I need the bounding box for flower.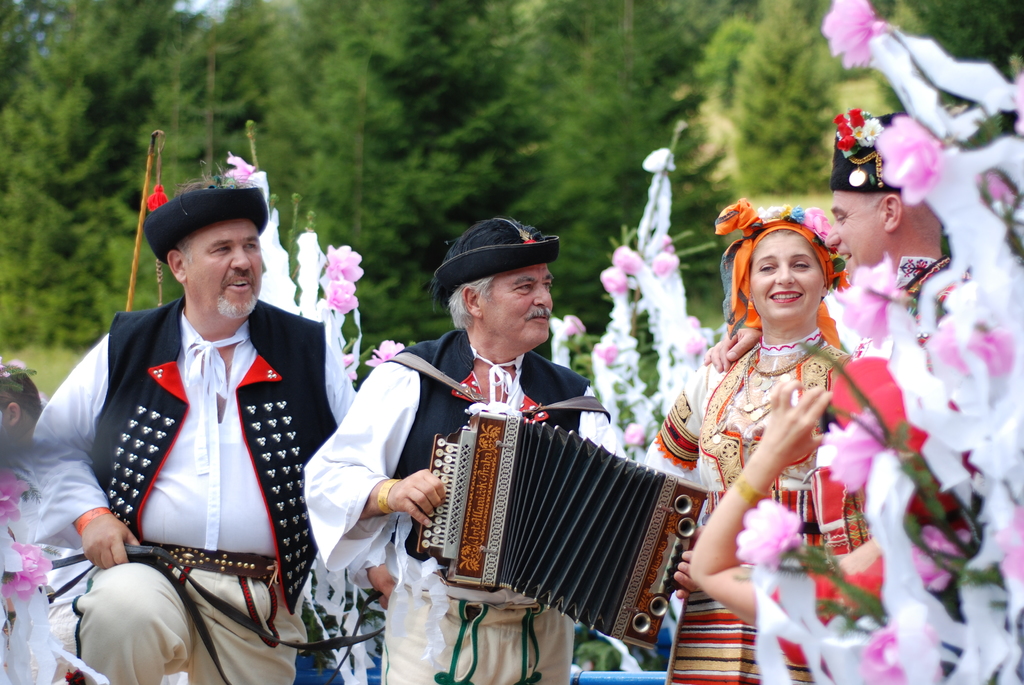
Here it is: (822, 0, 883, 68).
